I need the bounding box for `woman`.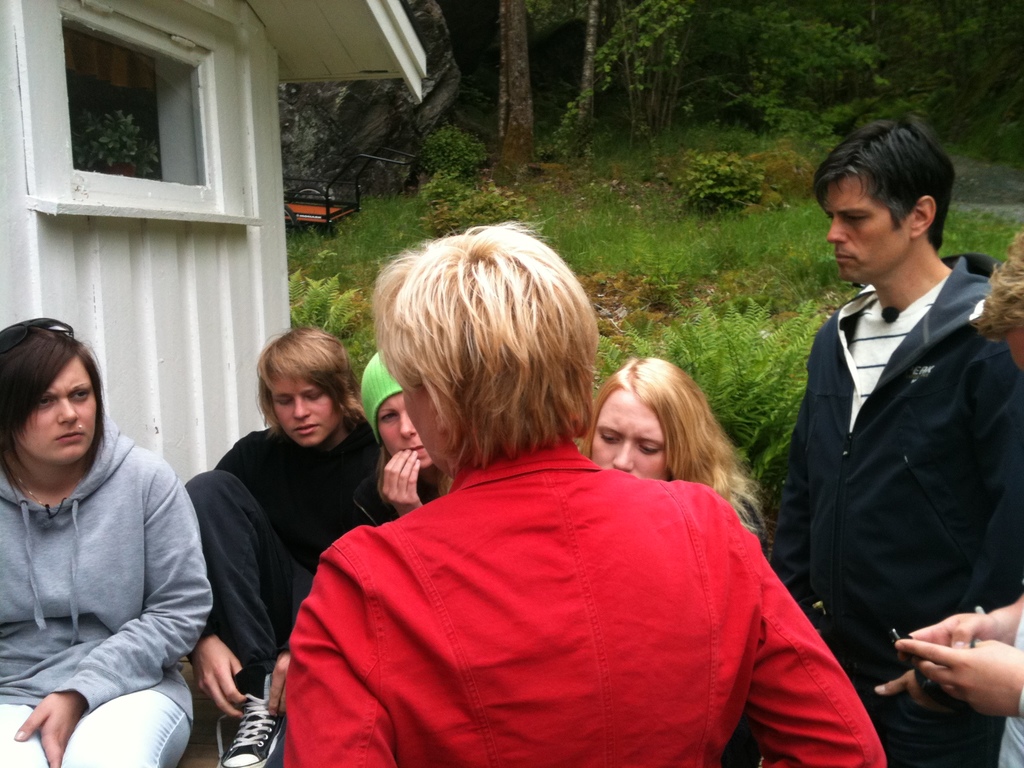
Here it is: (357,351,452,519).
